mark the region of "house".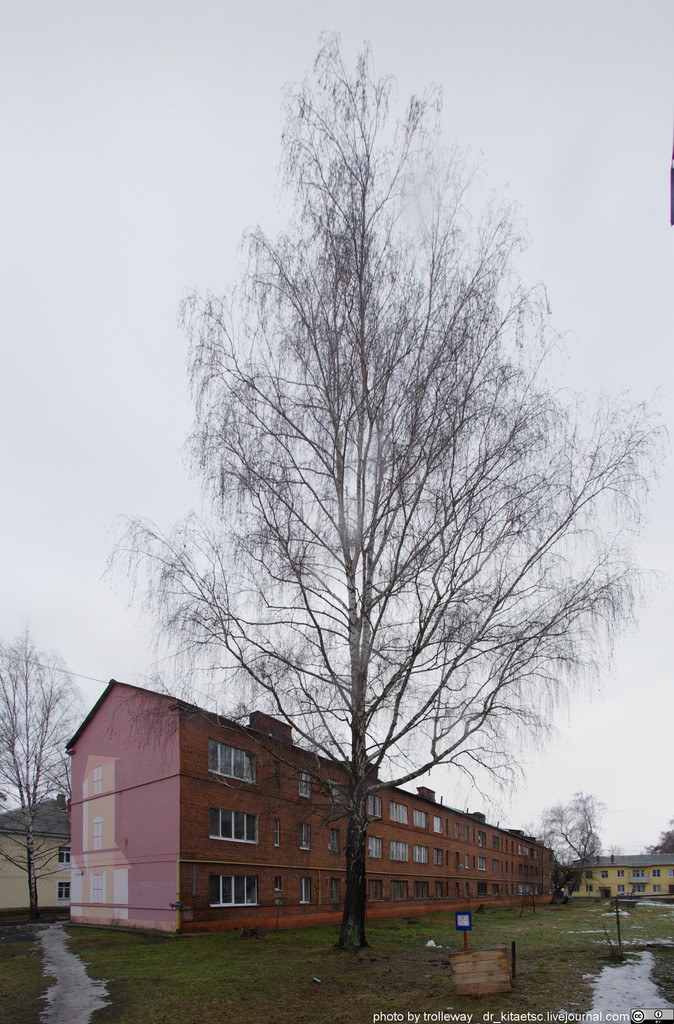
Region: bbox(553, 851, 673, 906).
